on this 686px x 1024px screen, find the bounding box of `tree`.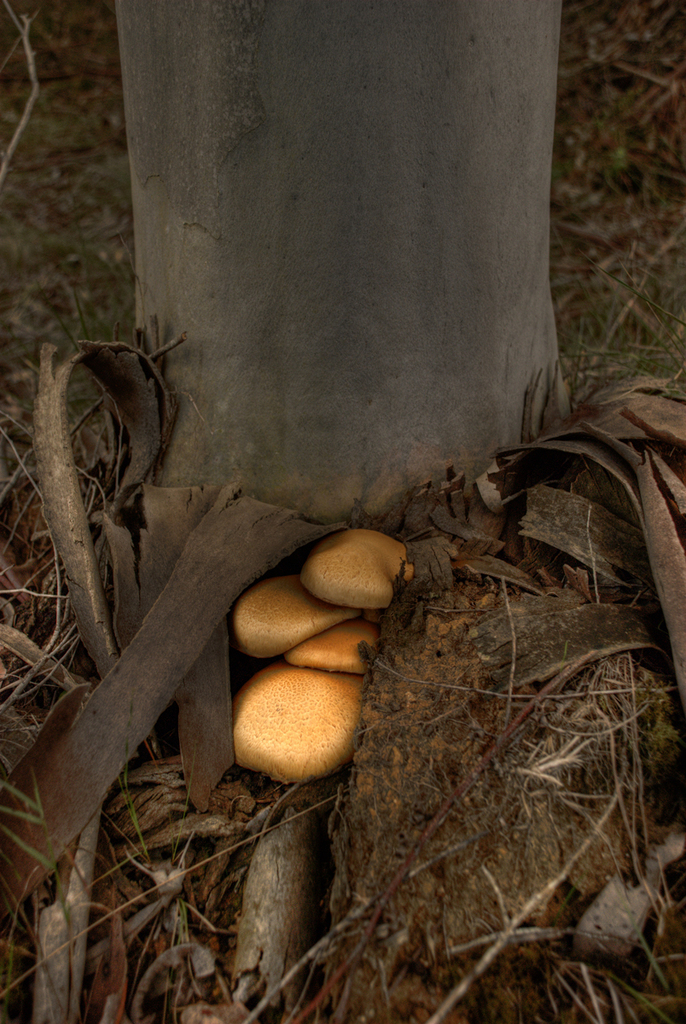
Bounding box: box(0, 0, 685, 1023).
